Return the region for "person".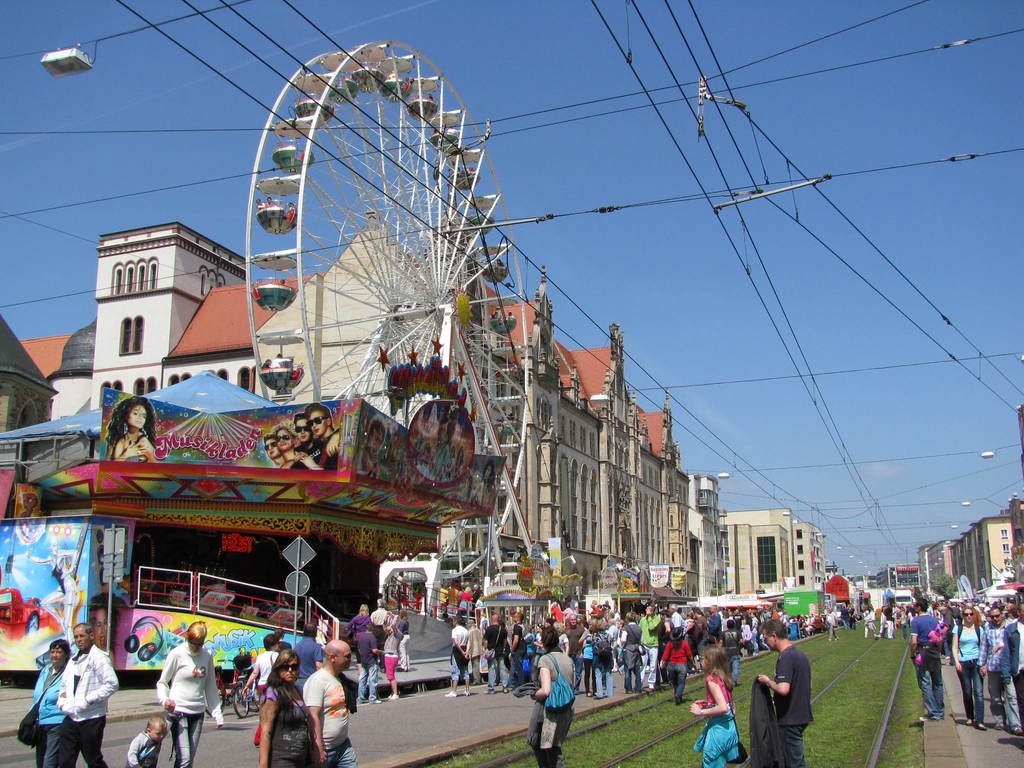
bbox=[260, 650, 308, 767].
